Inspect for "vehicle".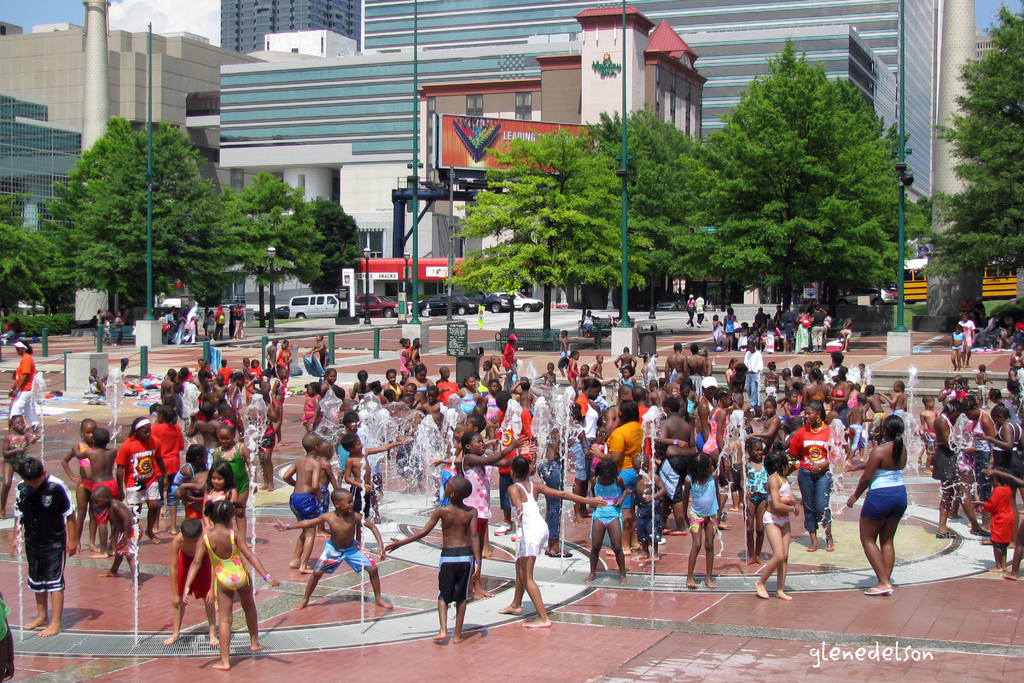
Inspection: (287, 293, 364, 318).
